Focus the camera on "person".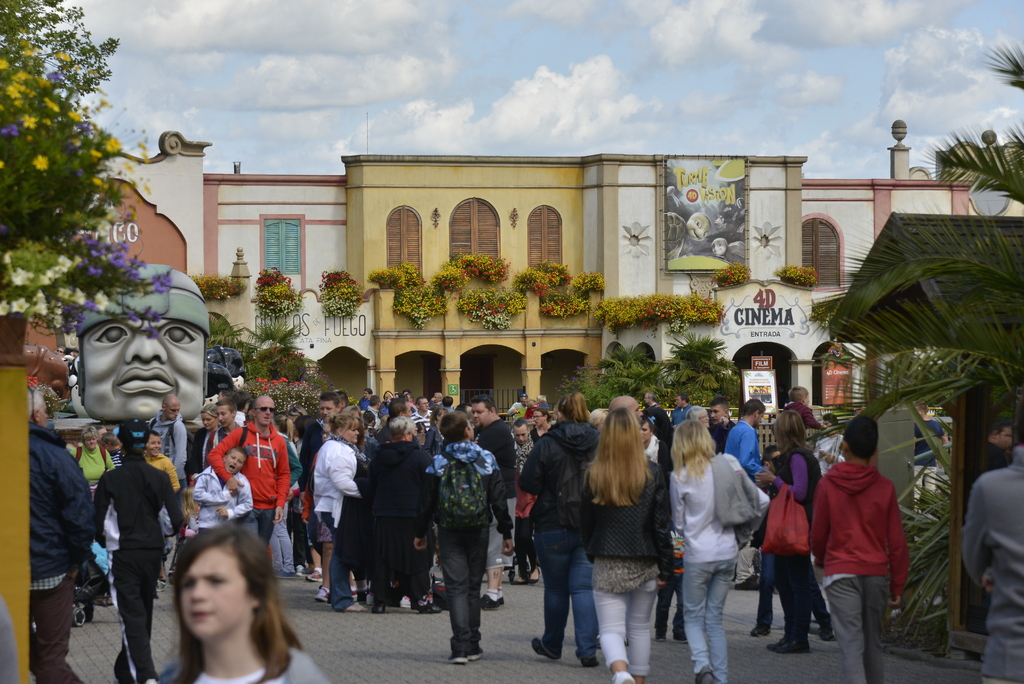
Focus region: <bbox>983, 419, 1011, 471</bbox>.
